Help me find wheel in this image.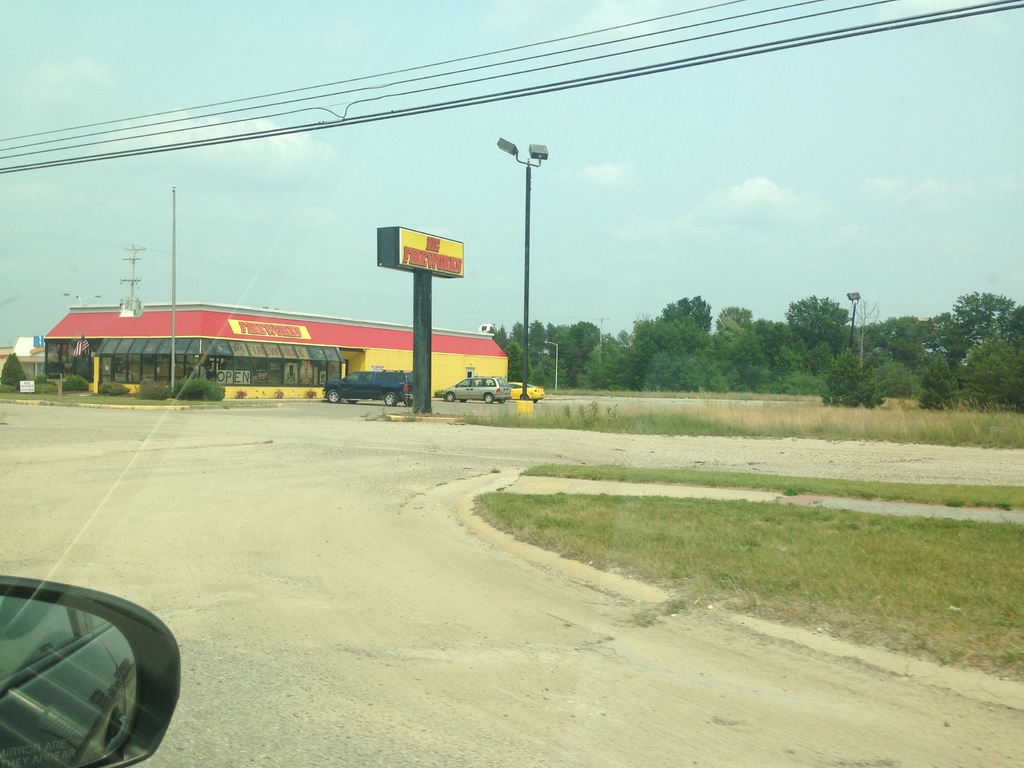
Found it: [x1=379, y1=392, x2=390, y2=405].
